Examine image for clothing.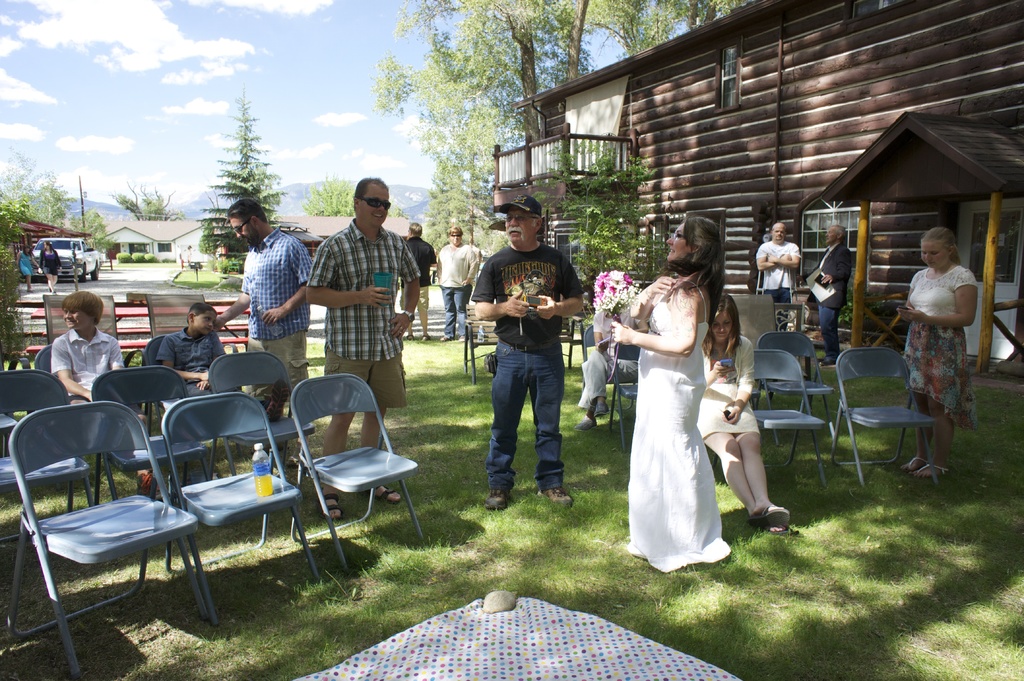
Examination result: BBox(305, 218, 419, 412).
